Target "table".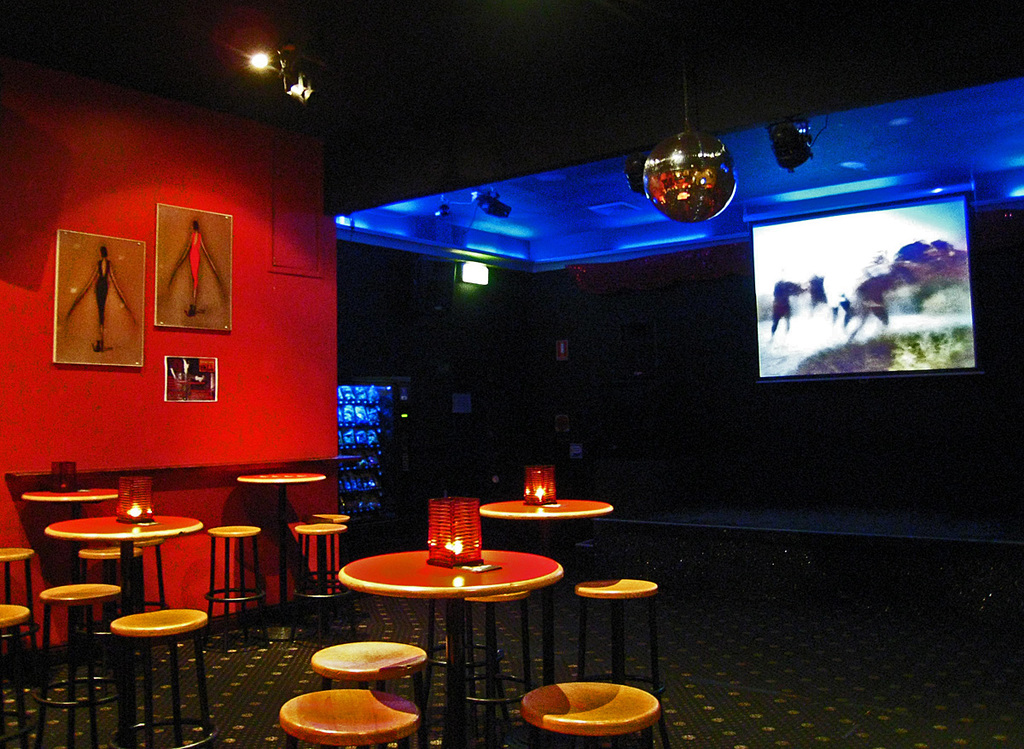
Target region: <region>470, 485, 620, 691</region>.
